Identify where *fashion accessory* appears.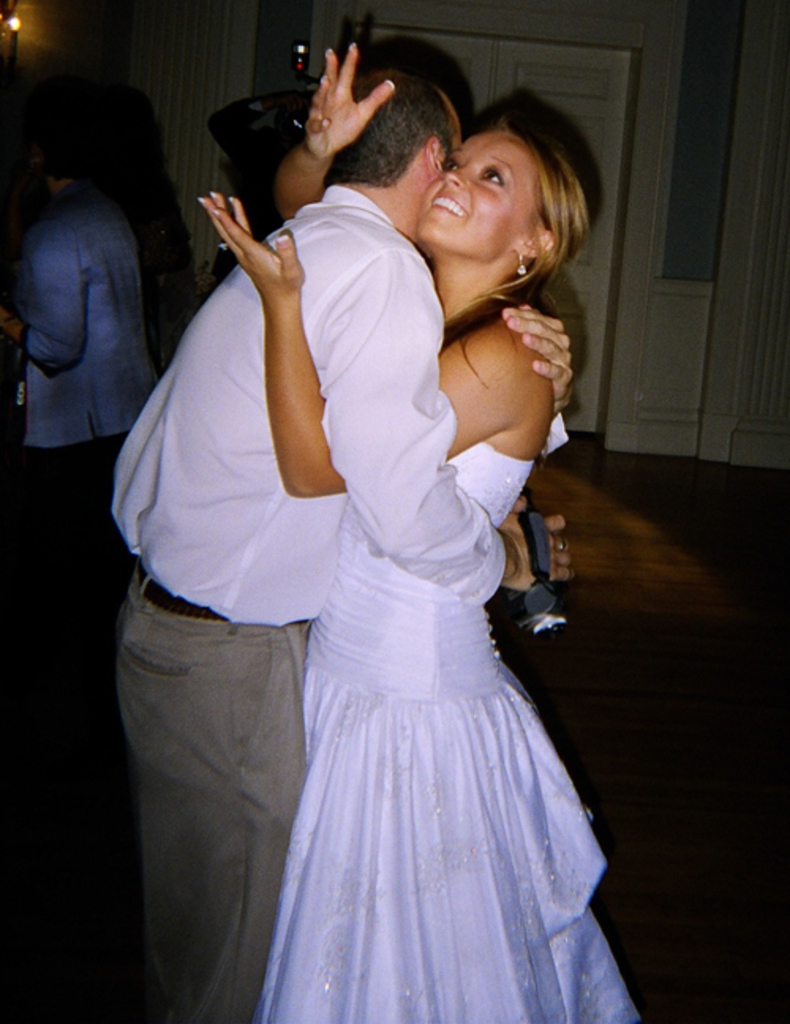
Appears at rect(126, 555, 228, 623).
